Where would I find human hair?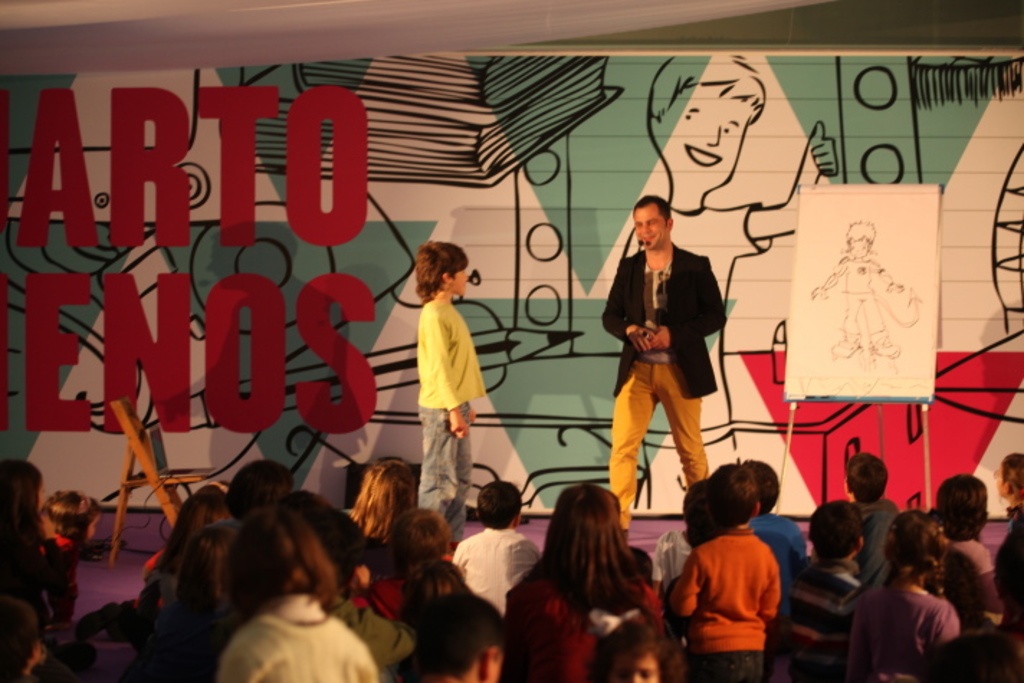
At locate(1000, 453, 1023, 508).
